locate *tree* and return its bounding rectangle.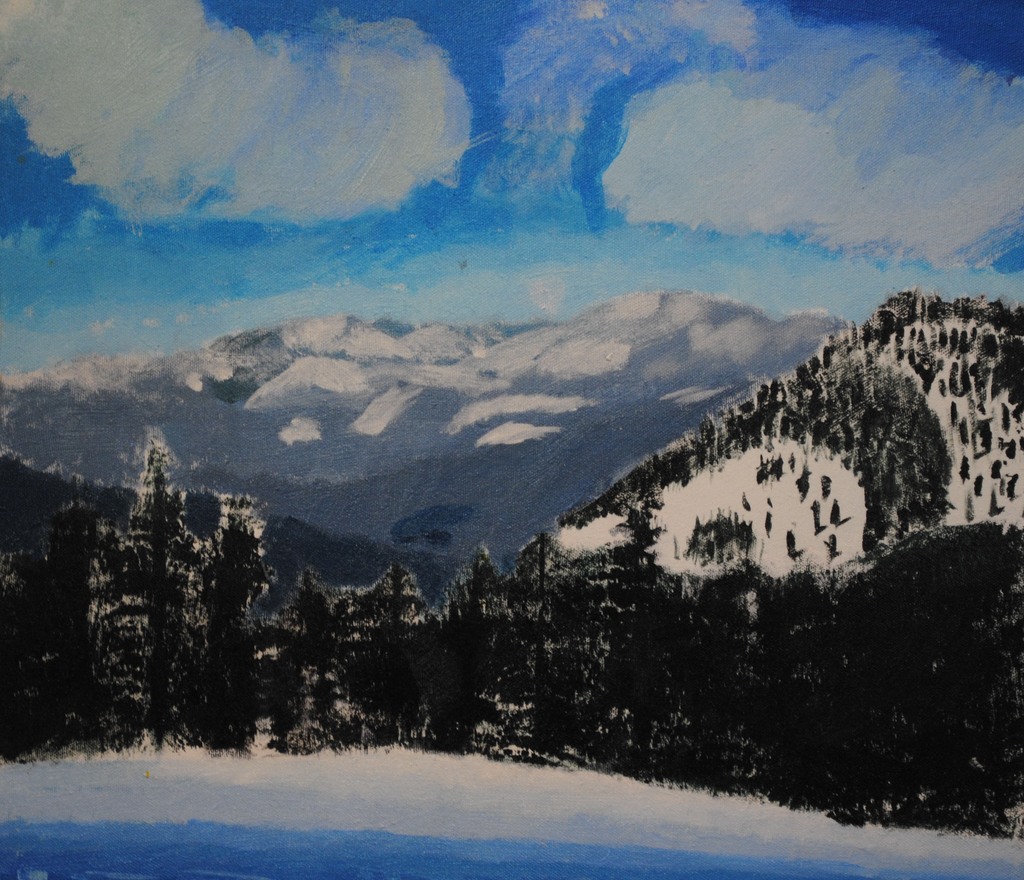
x1=1, y1=504, x2=116, y2=749.
